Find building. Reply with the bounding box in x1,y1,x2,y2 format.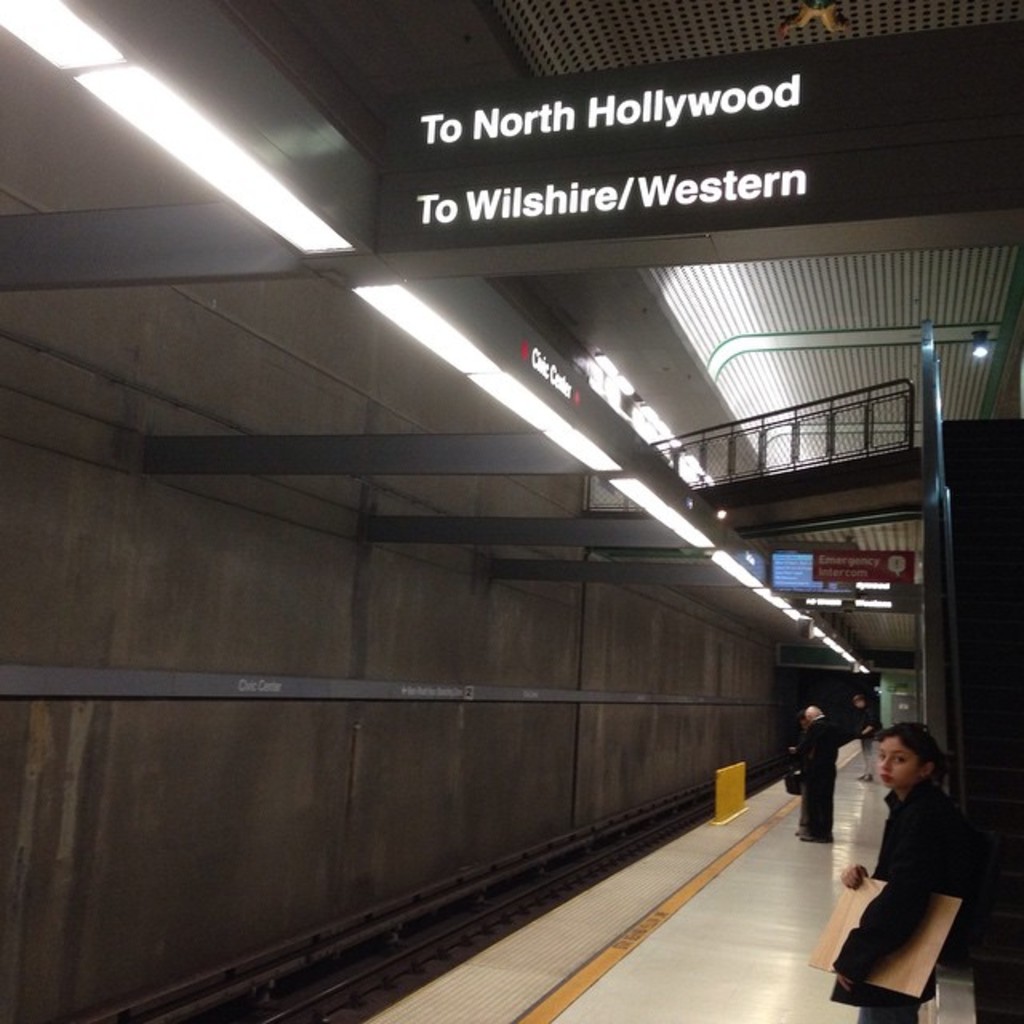
0,0,1016,1022.
